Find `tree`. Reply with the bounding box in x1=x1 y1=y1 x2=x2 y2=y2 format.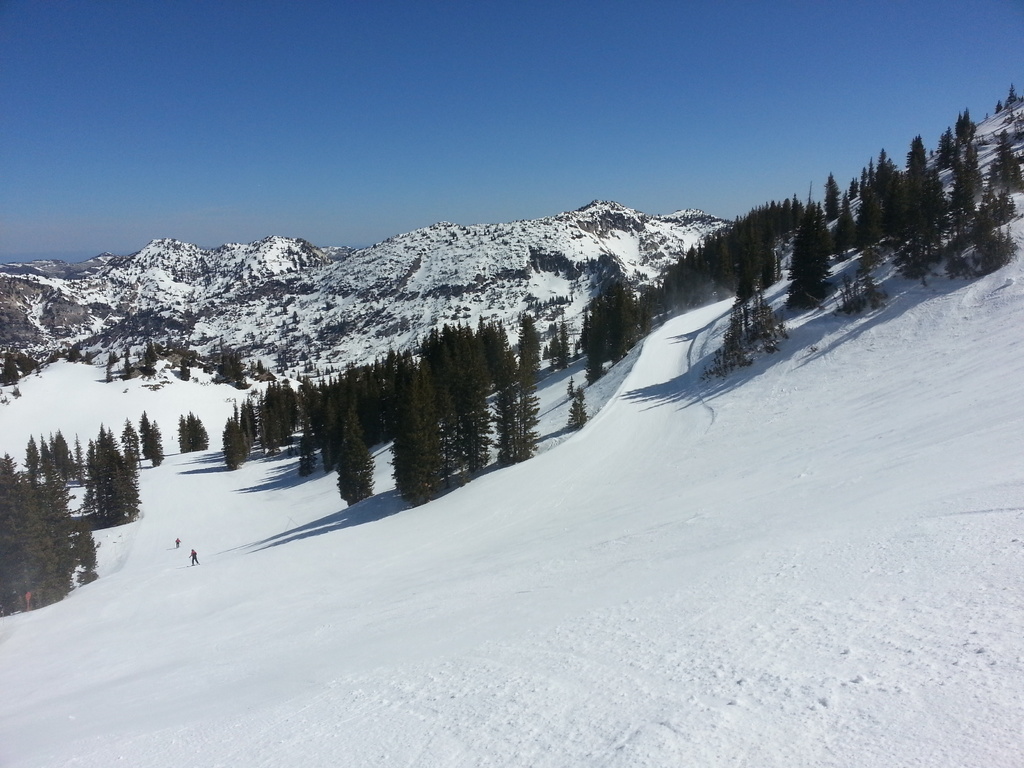
x1=19 y1=355 x2=36 y2=381.
